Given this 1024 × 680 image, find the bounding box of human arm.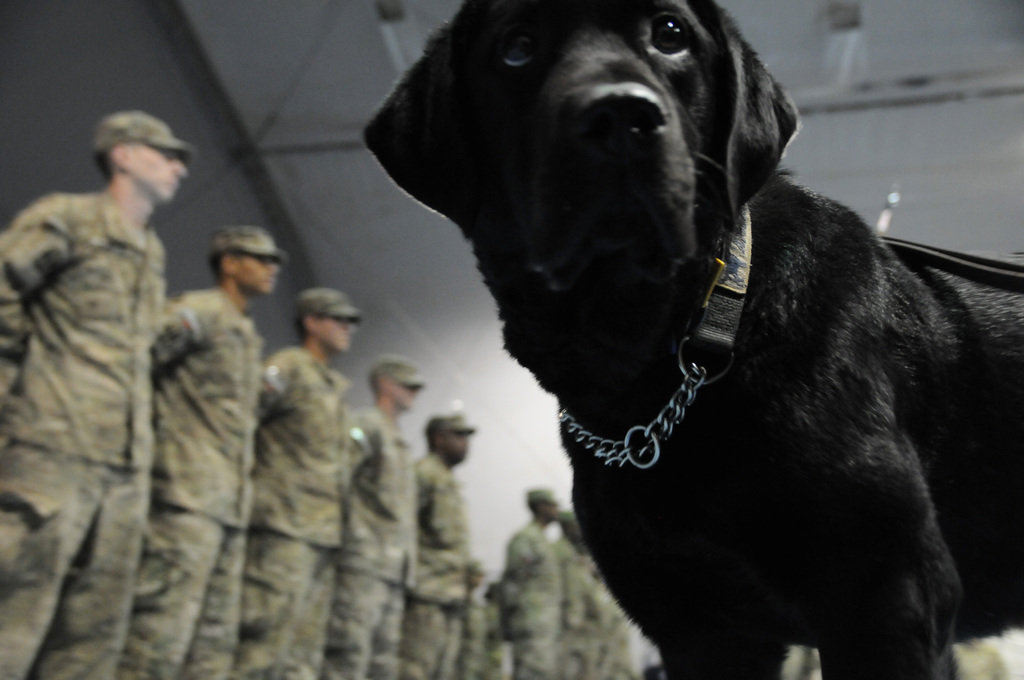
(499,534,539,618).
